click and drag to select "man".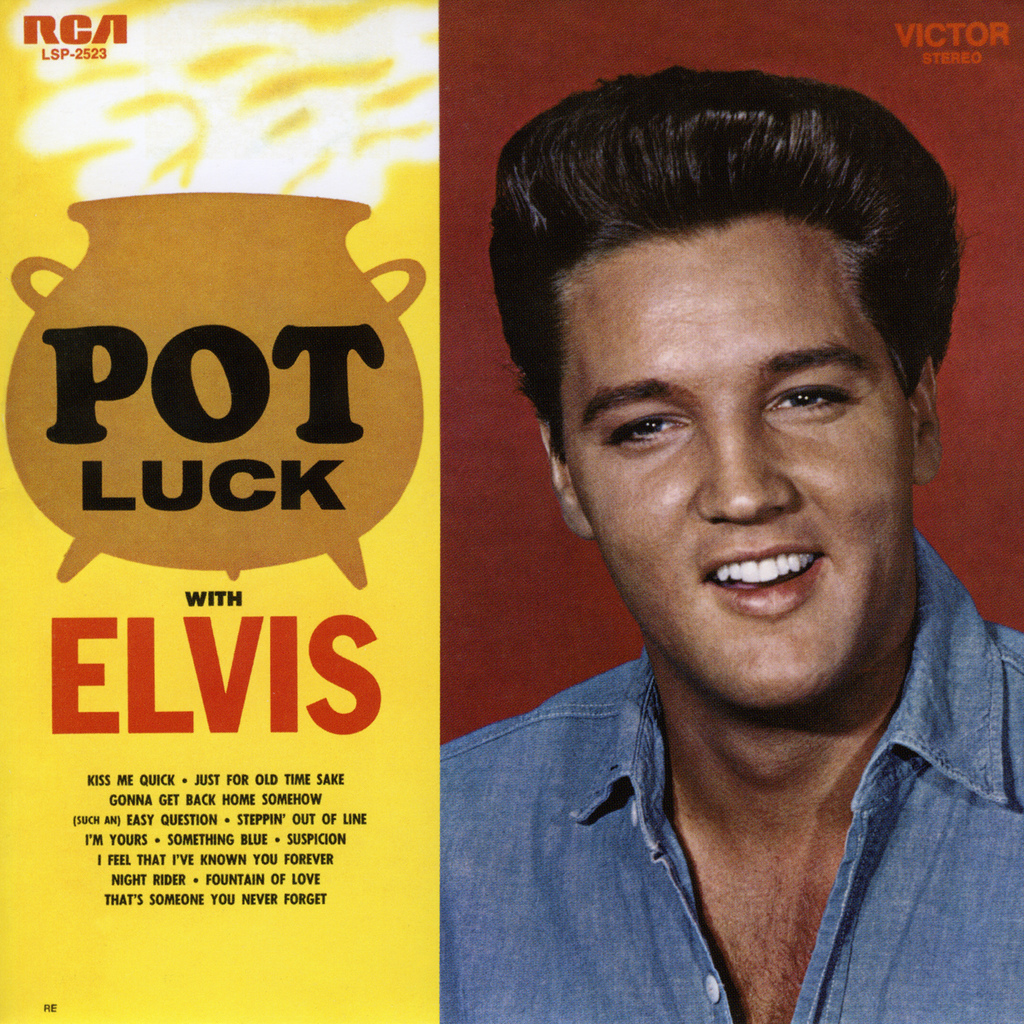
Selection: 435, 64, 1023, 1023.
